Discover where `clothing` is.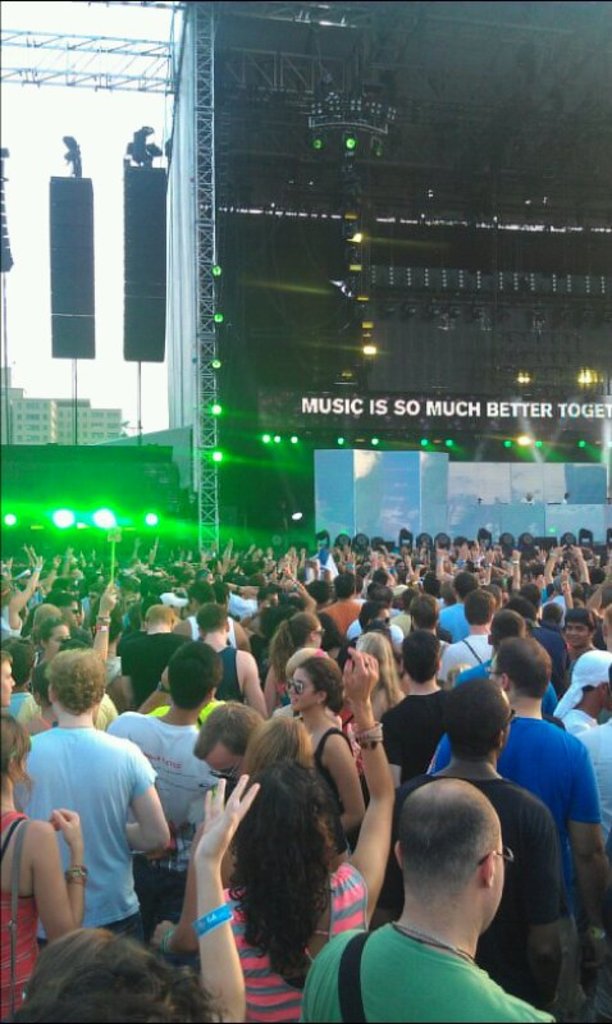
Discovered at {"x1": 218, "y1": 854, "x2": 374, "y2": 1023}.
